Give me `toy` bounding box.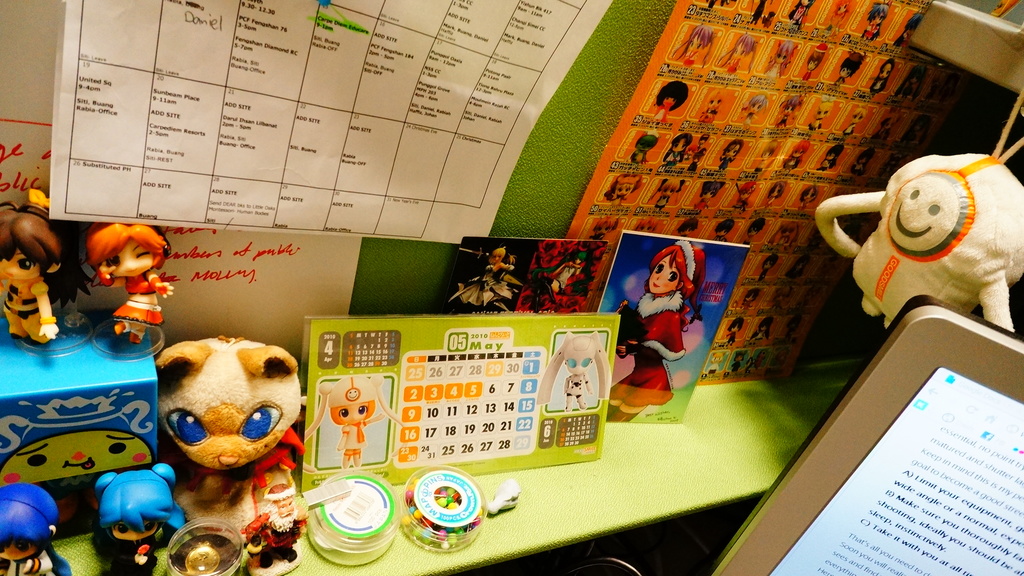
detection(860, 0, 893, 42).
